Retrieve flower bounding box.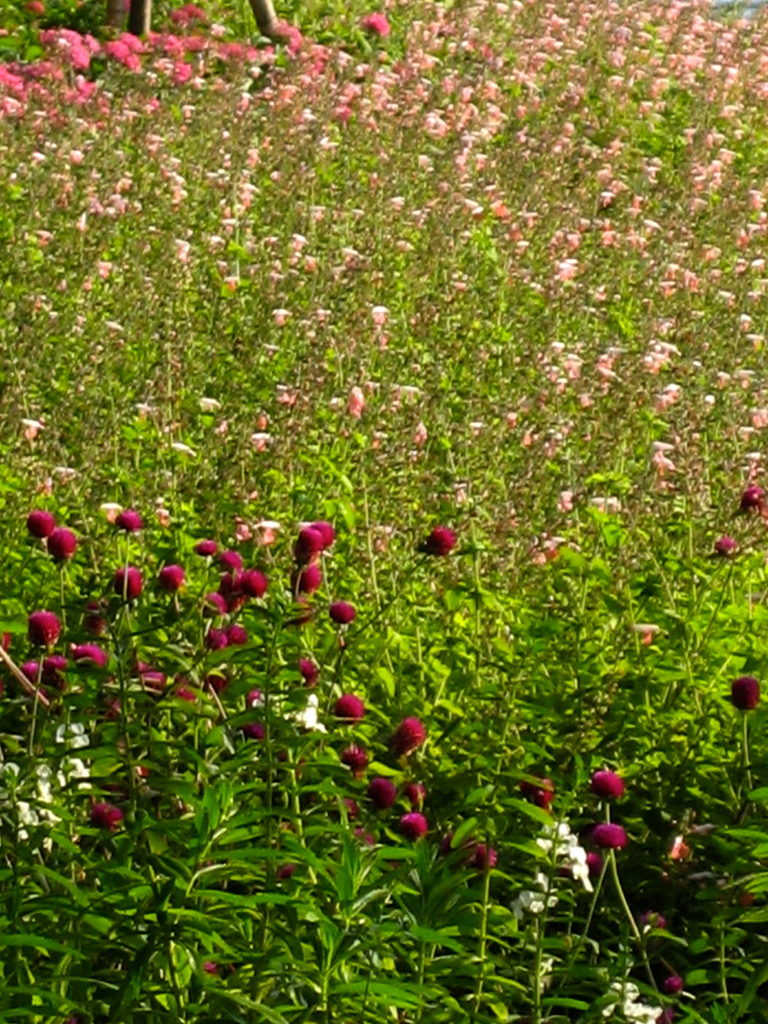
Bounding box: select_region(88, 683, 123, 717).
